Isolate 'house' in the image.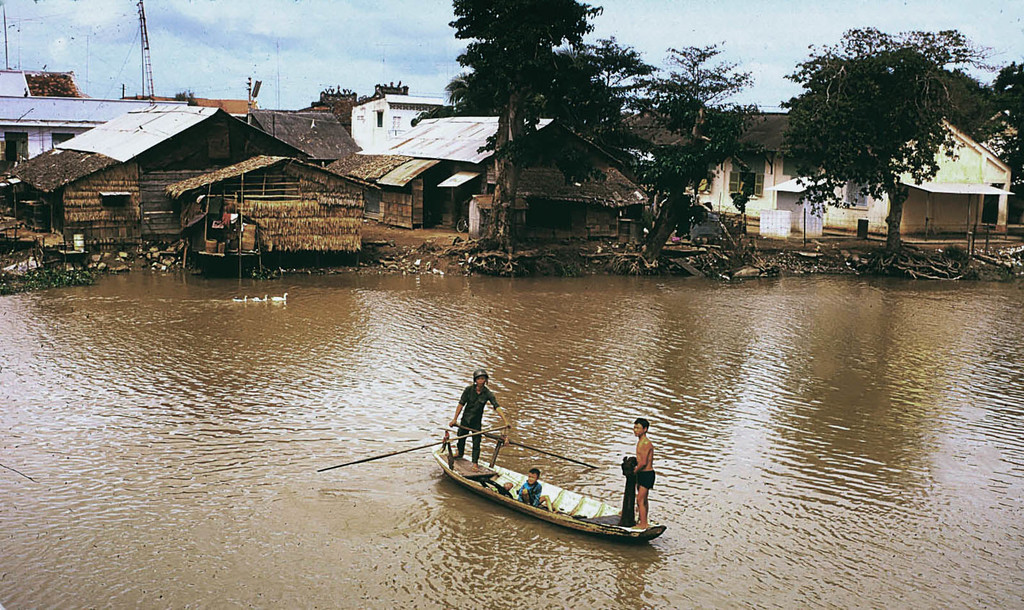
Isolated region: BBox(354, 107, 610, 222).
